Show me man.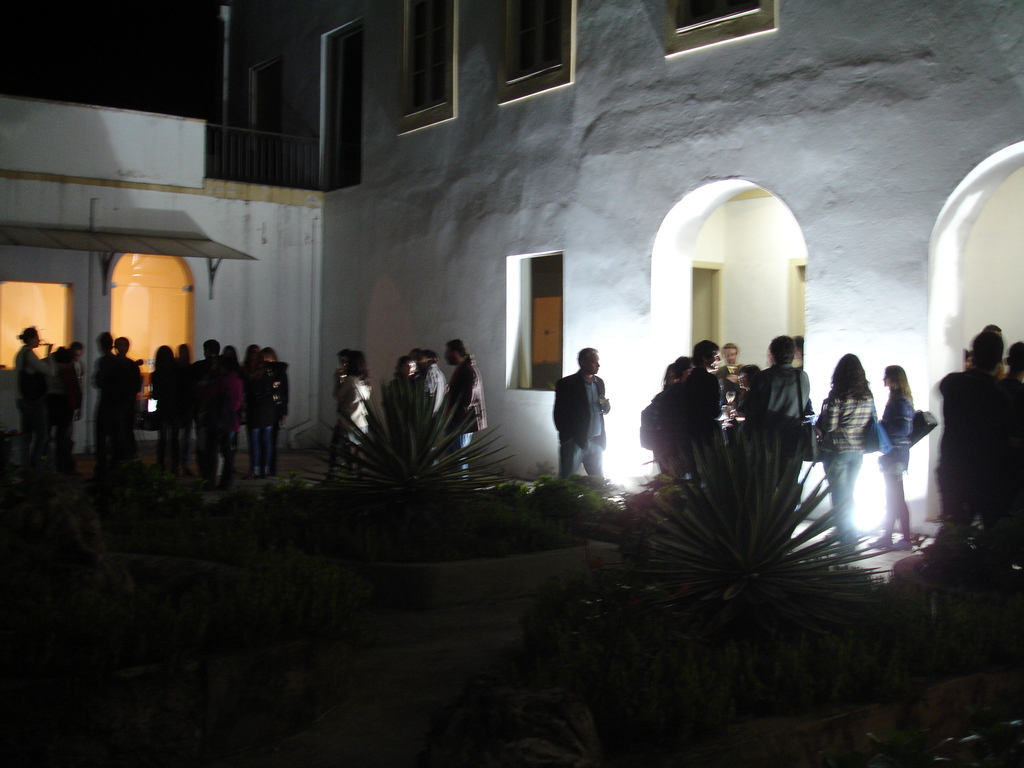
man is here: x1=669, y1=338, x2=725, y2=474.
